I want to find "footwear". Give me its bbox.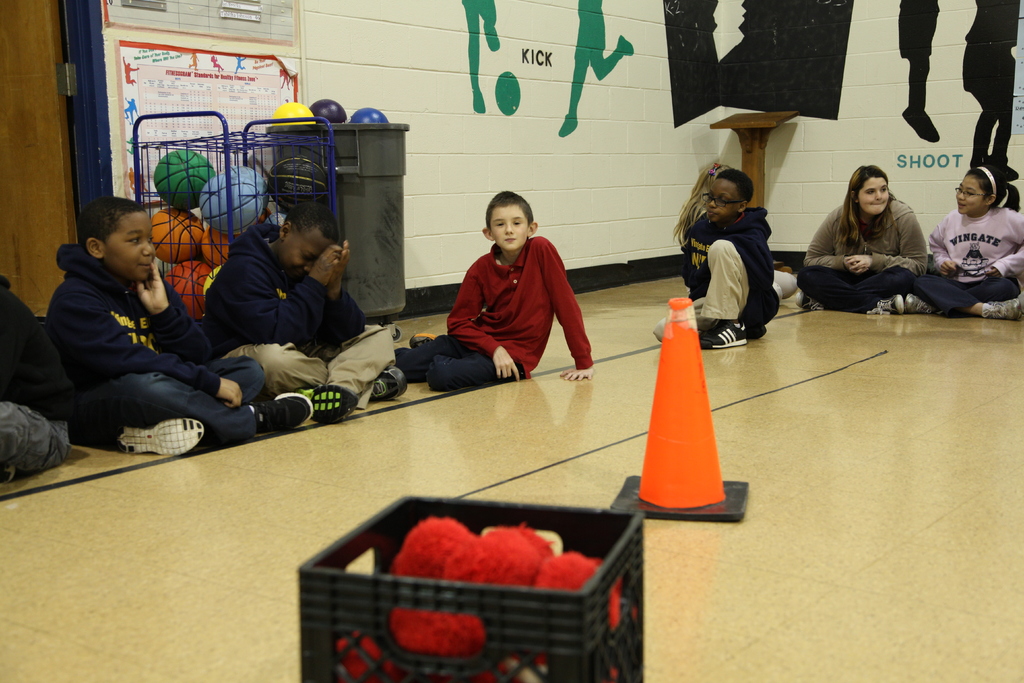
l=980, t=288, r=1023, b=320.
